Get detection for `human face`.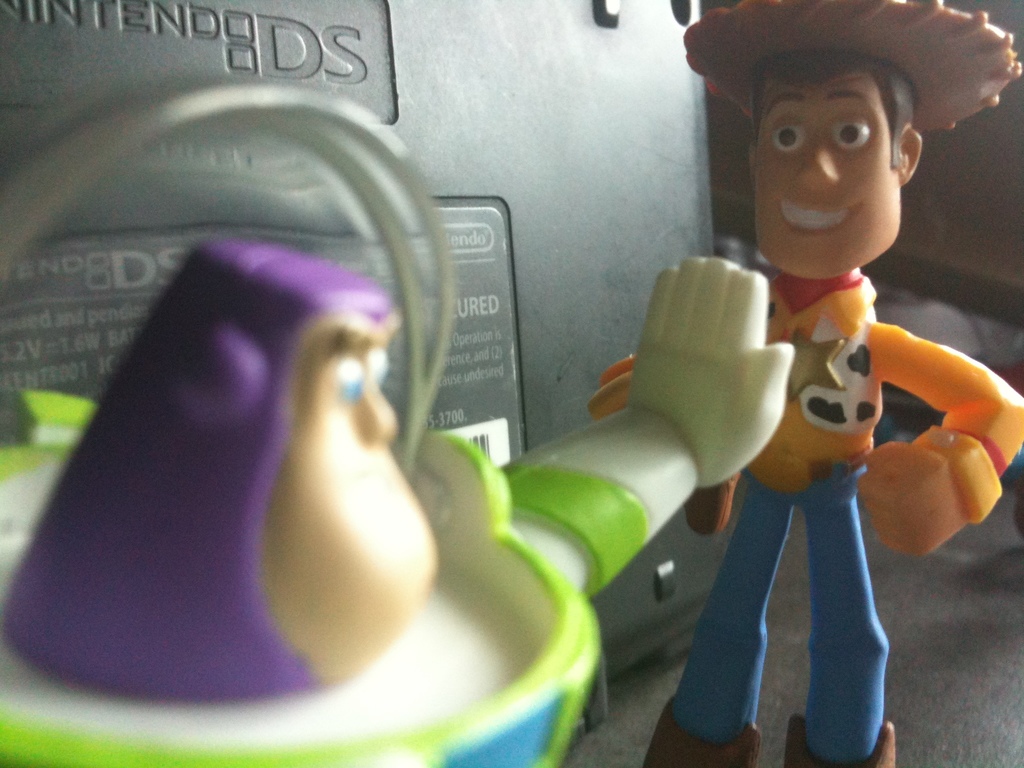
Detection: box(749, 77, 902, 278).
